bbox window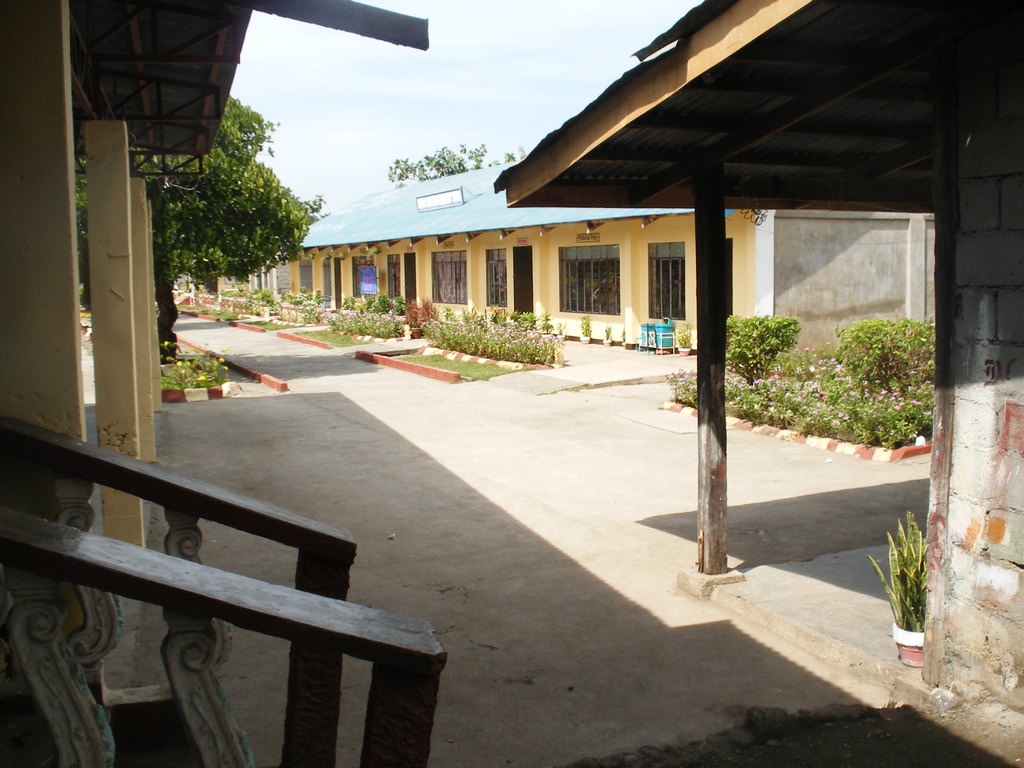
locate(481, 249, 507, 308)
